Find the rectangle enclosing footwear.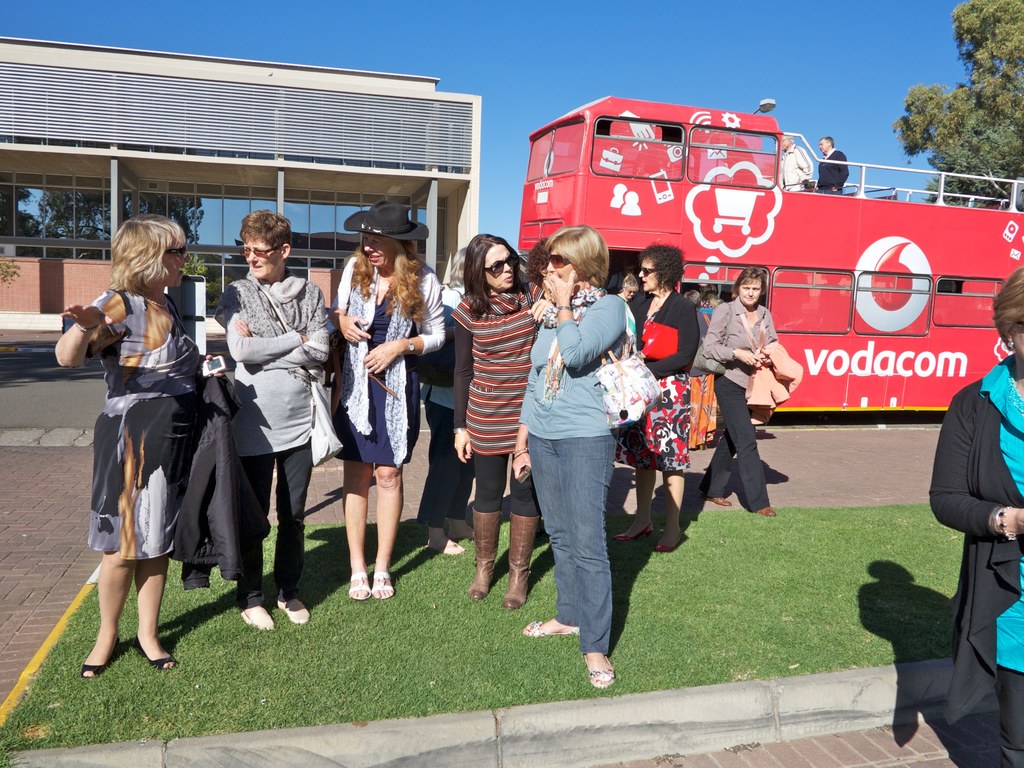
[433,539,457,557].
